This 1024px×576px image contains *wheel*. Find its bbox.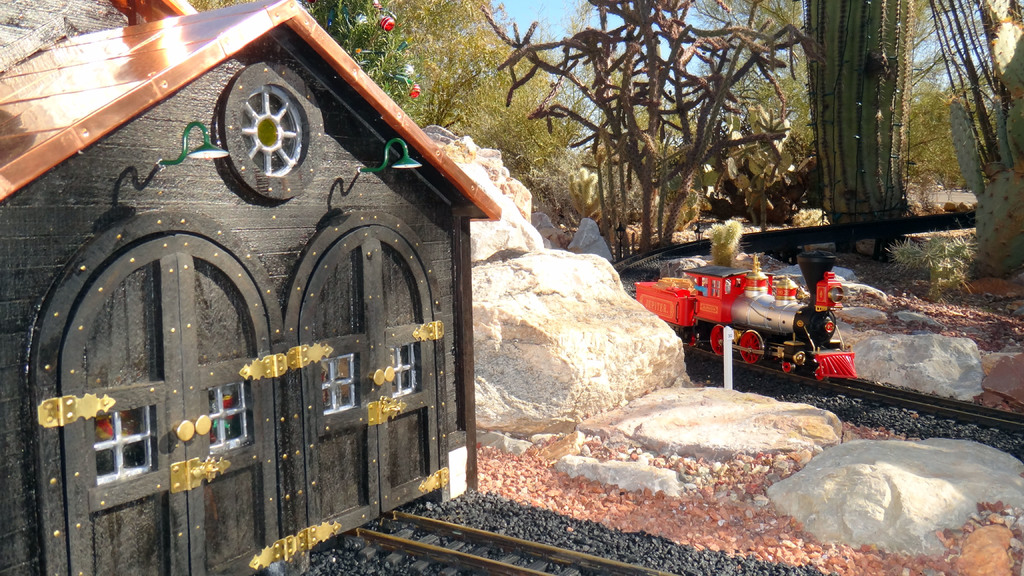
<bbox>780, 362, 792, 373</bbox>.
